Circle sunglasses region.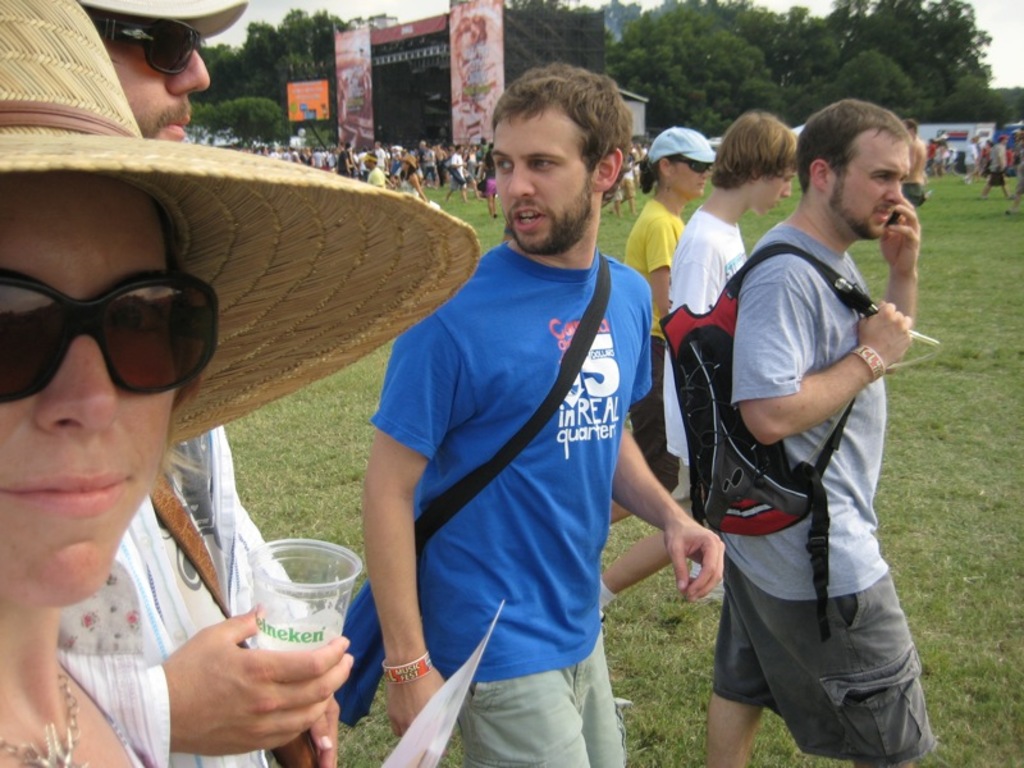
Region: x1=669, y1=160, x2=717, y2=175.
